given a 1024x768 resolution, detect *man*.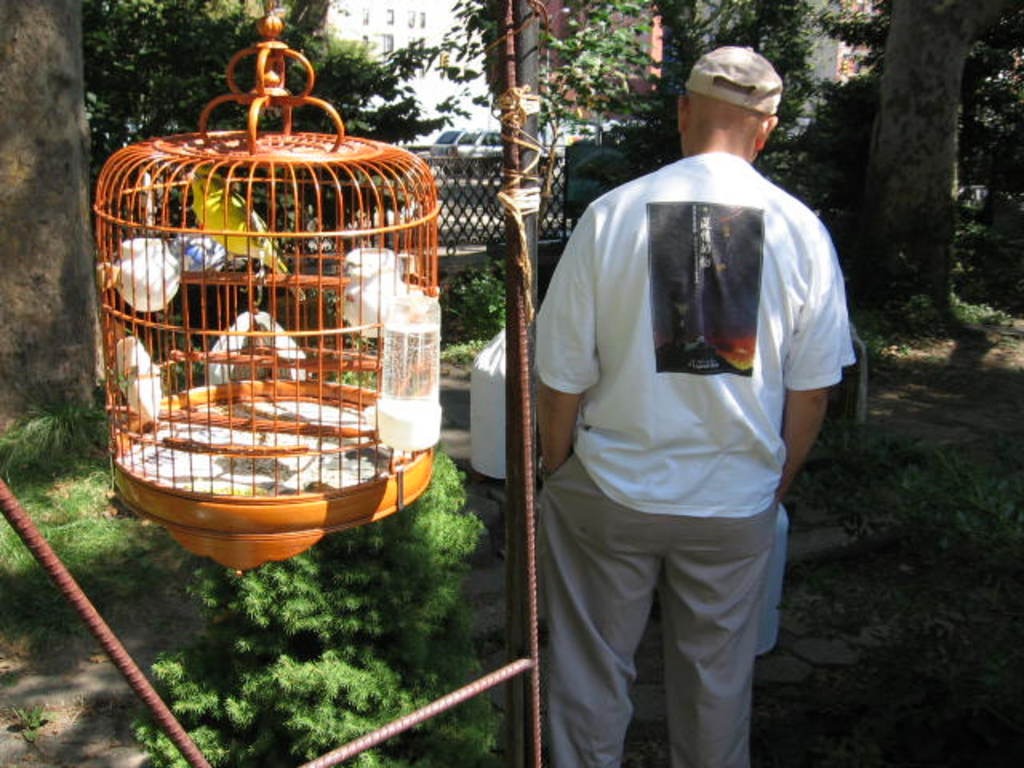
left=531, top=45, right=854, bottom=766.
